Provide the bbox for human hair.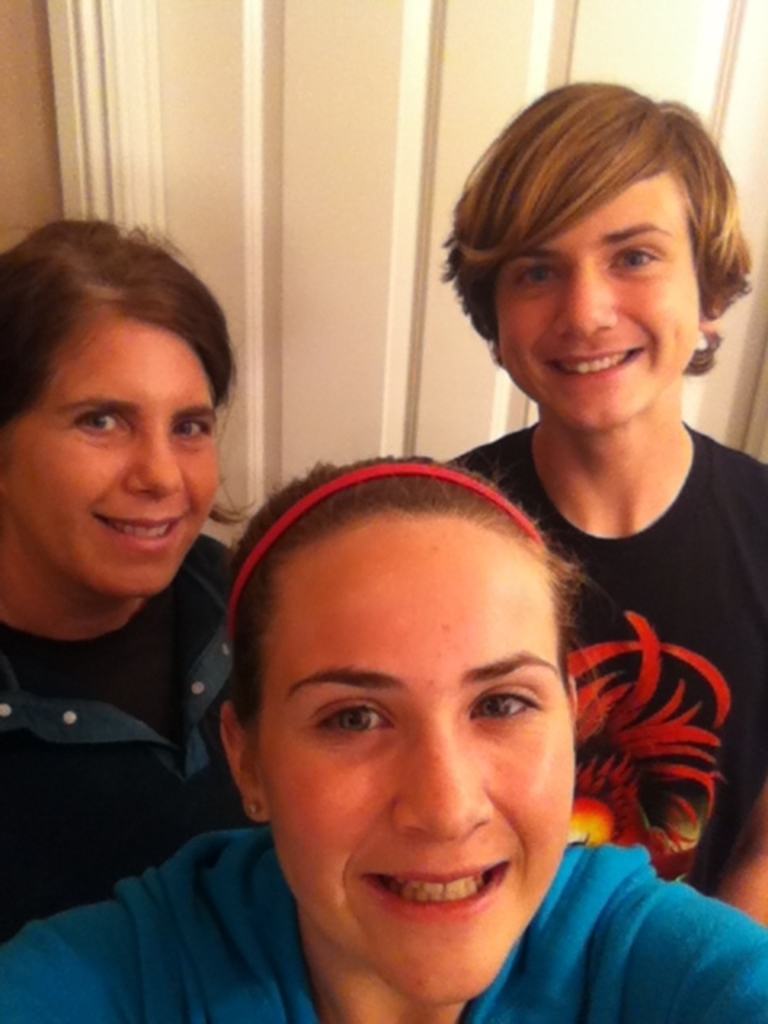
left=450, top=86, right=742, bottom=414.
